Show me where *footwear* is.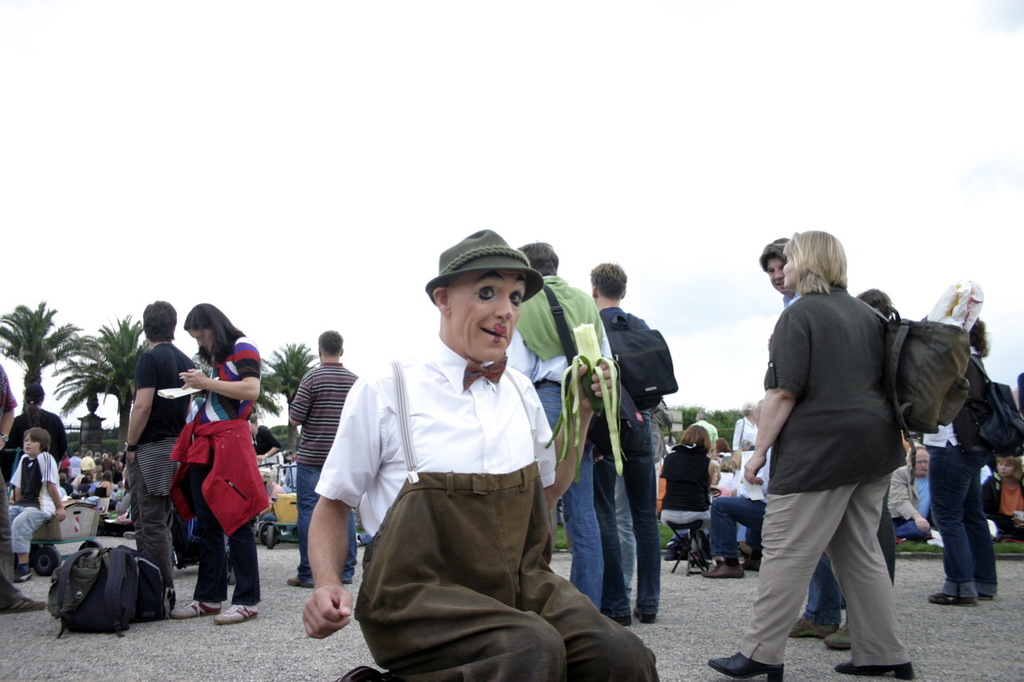
*footwear* is at (13, 564, 34, 580).
